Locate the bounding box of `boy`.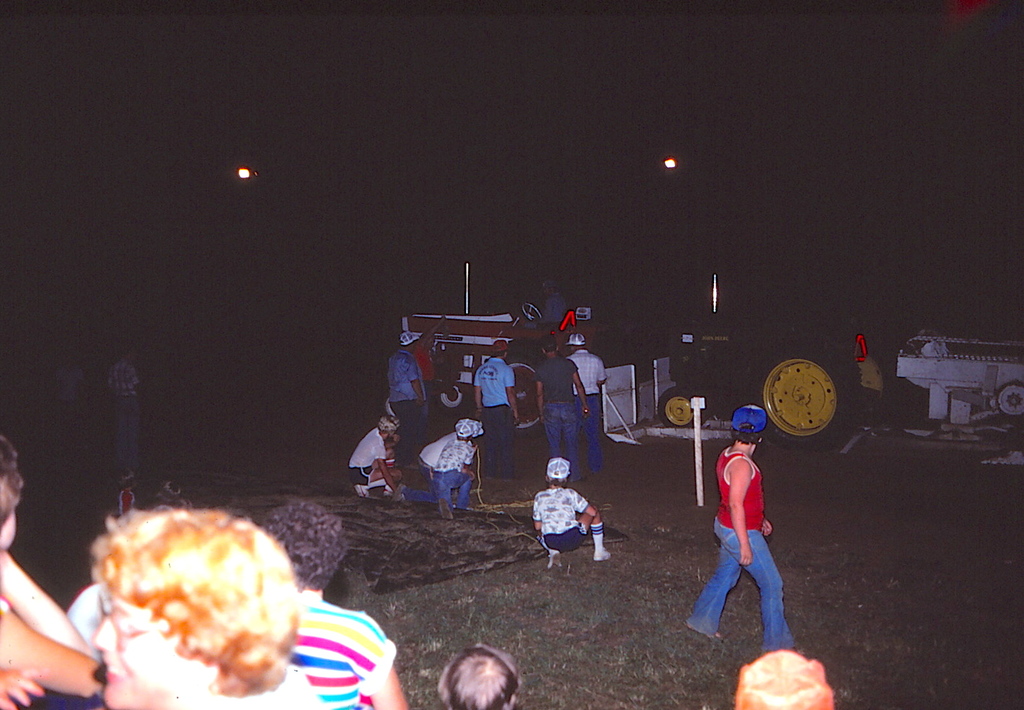
Bounding box: 675:404:816:655.
